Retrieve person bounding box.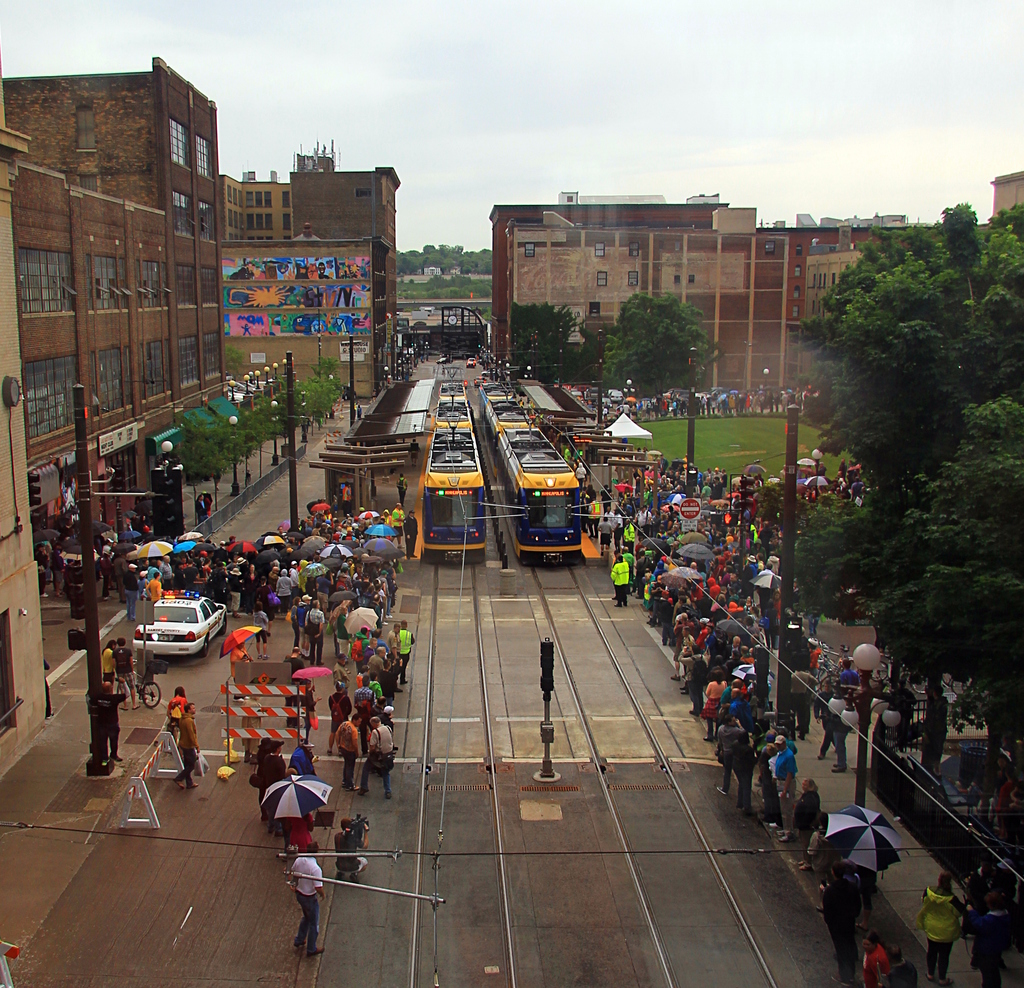
Bounding box: BBox(306, 598, 323, 664).
